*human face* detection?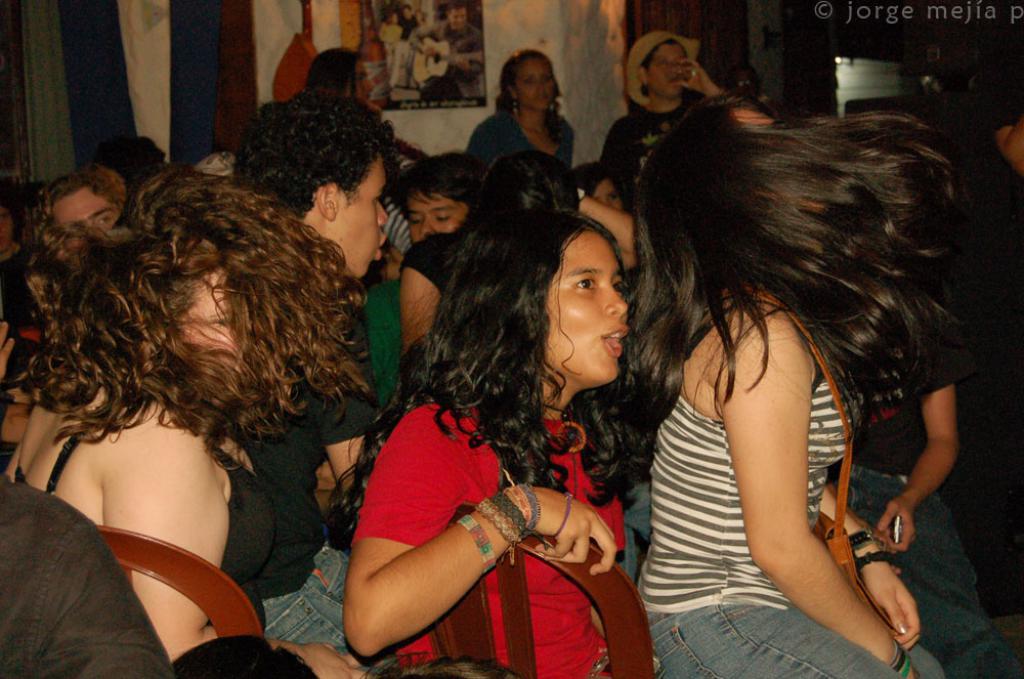
<bbox>591, 179, 622, 211</bbox>
